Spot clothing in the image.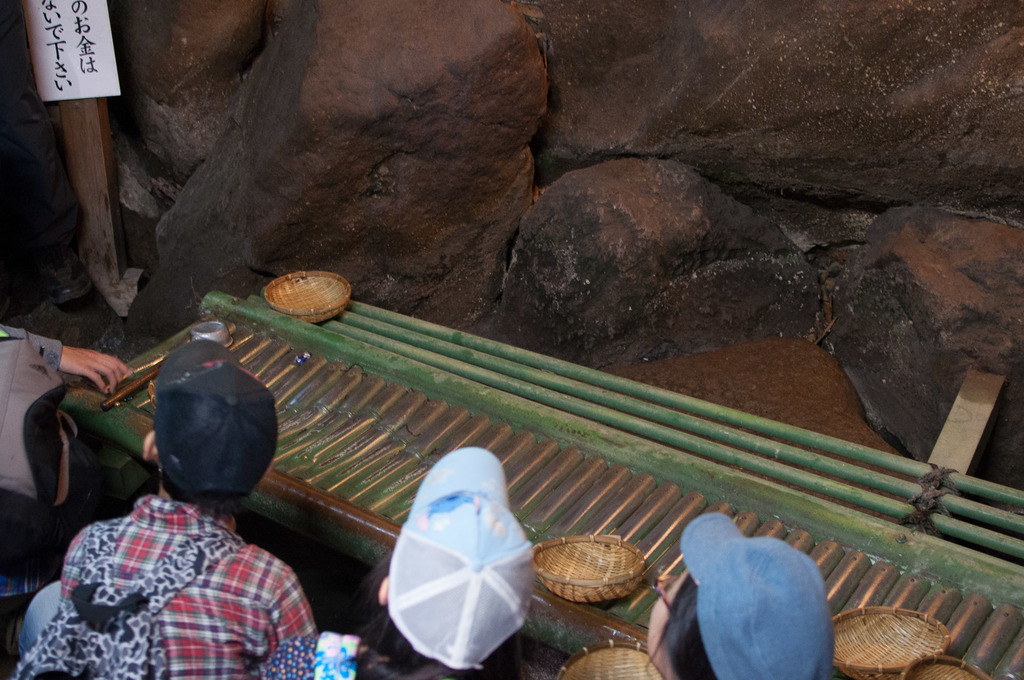
clothing found at pyautogui.locateOnScreen(0, 321, 157, 589).
